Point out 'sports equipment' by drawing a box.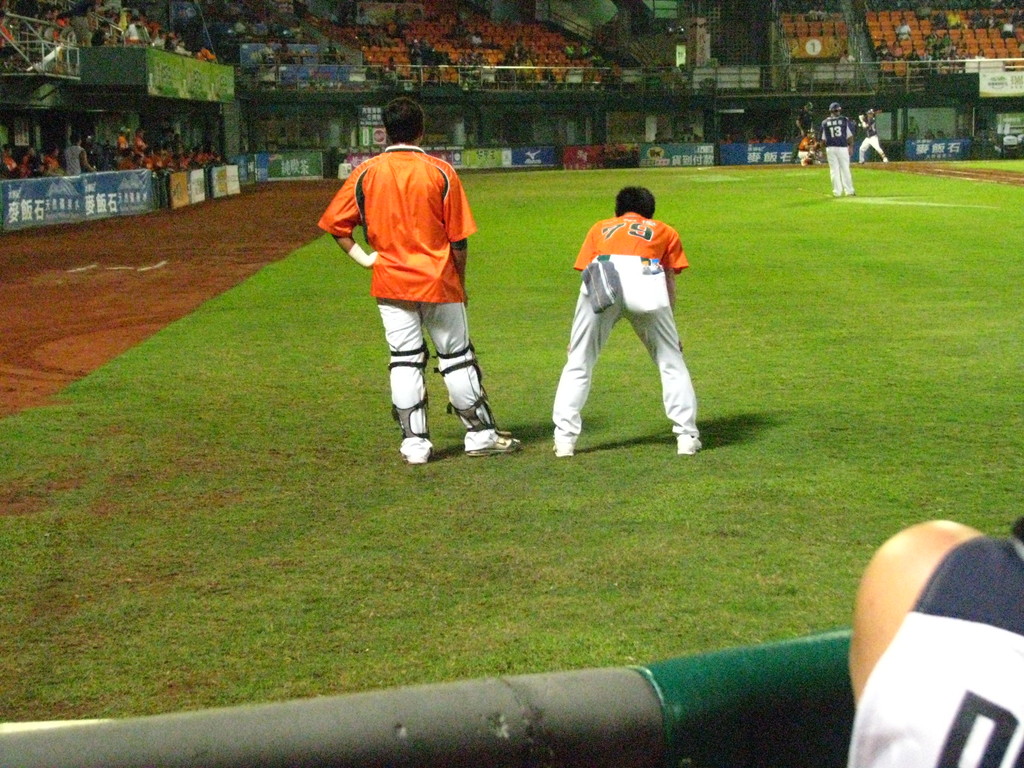
(left=805, top=123, right=817, bottom=154).
